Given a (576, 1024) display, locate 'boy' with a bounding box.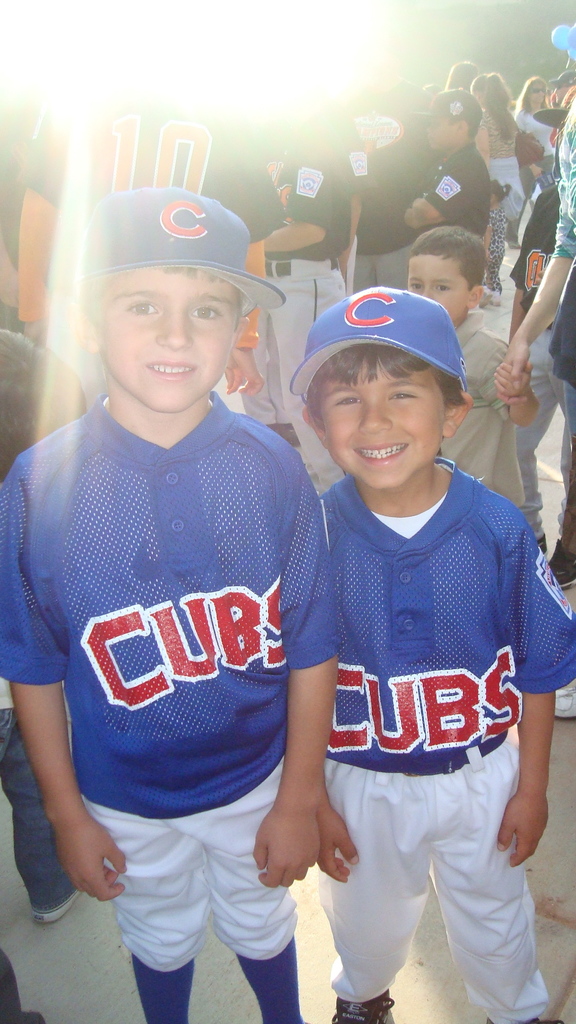
Located: locate(289, 285, 574, 1023).
